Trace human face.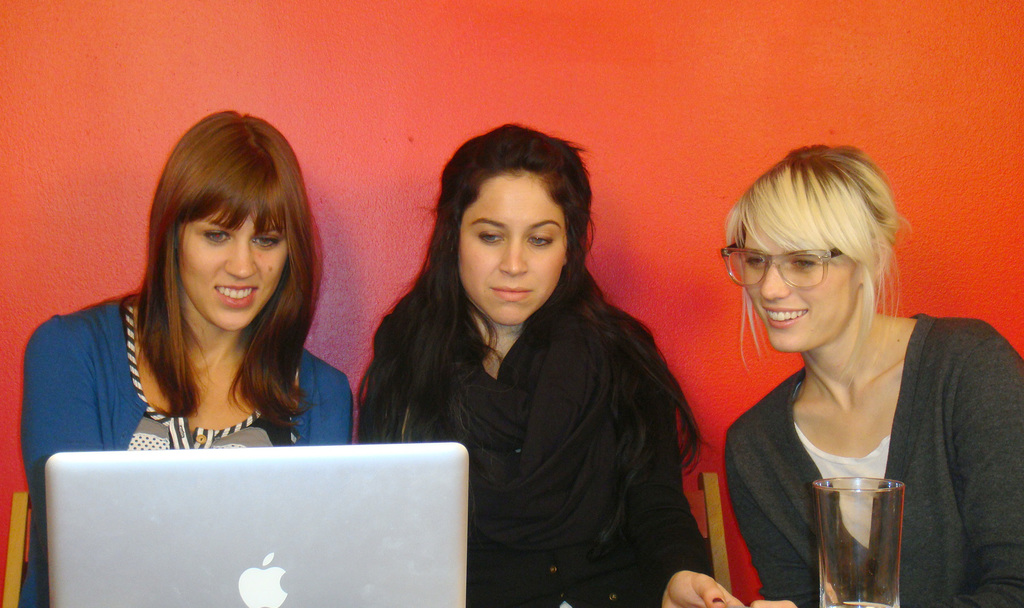
Traced to bbox(746, 224, 862, 350).
